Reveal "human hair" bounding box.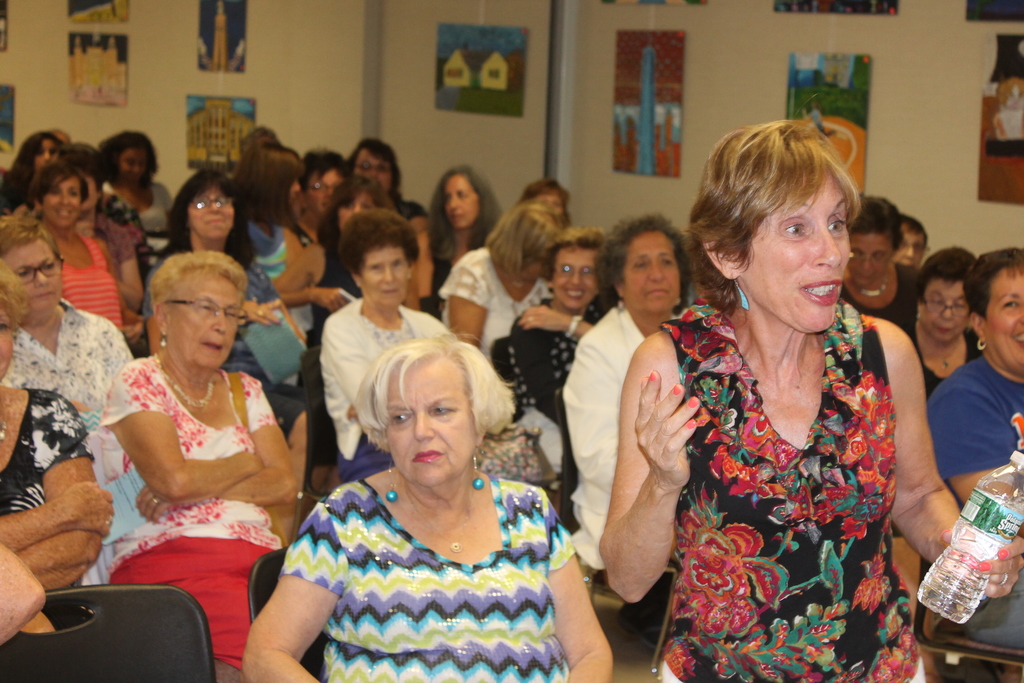
Revealed: left=678, top=114, right=903, bottom=318.
